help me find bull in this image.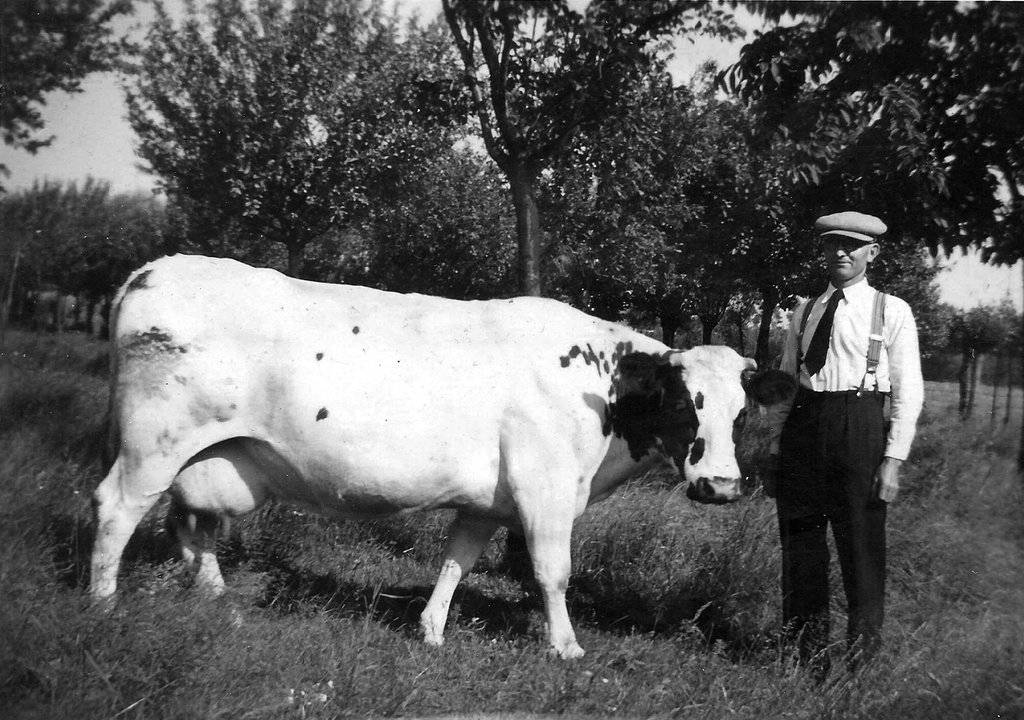
Found it: 90,252,771,666.
